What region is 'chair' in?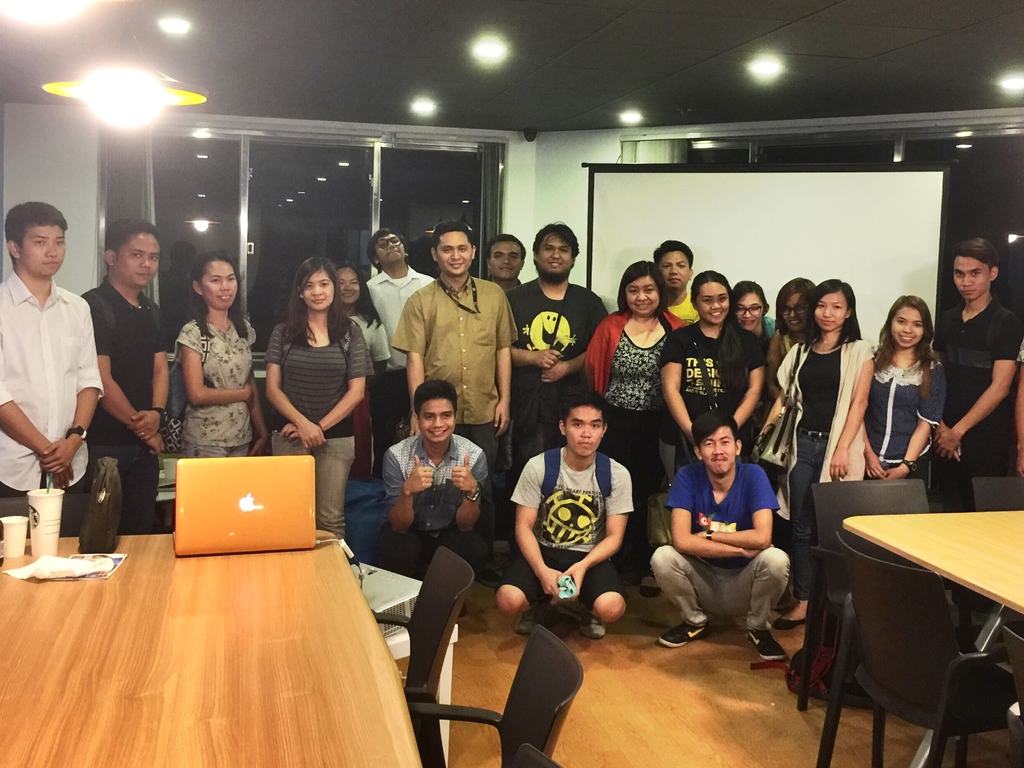
crop(792, 483, 934, 709).
